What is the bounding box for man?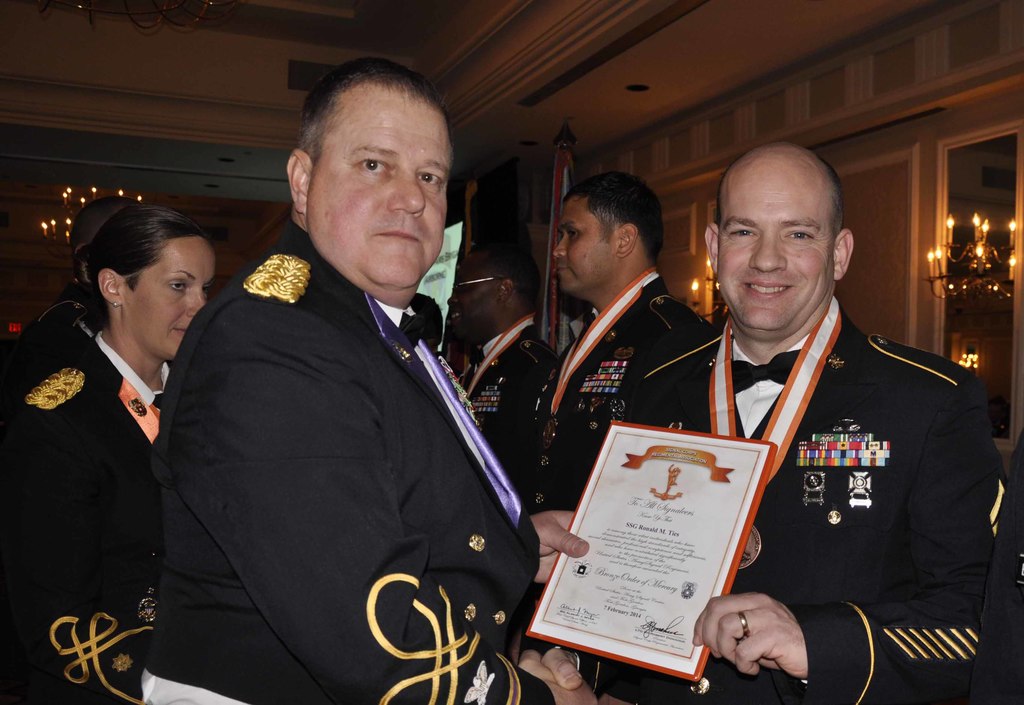
detection(511, 163, 724, 526).
